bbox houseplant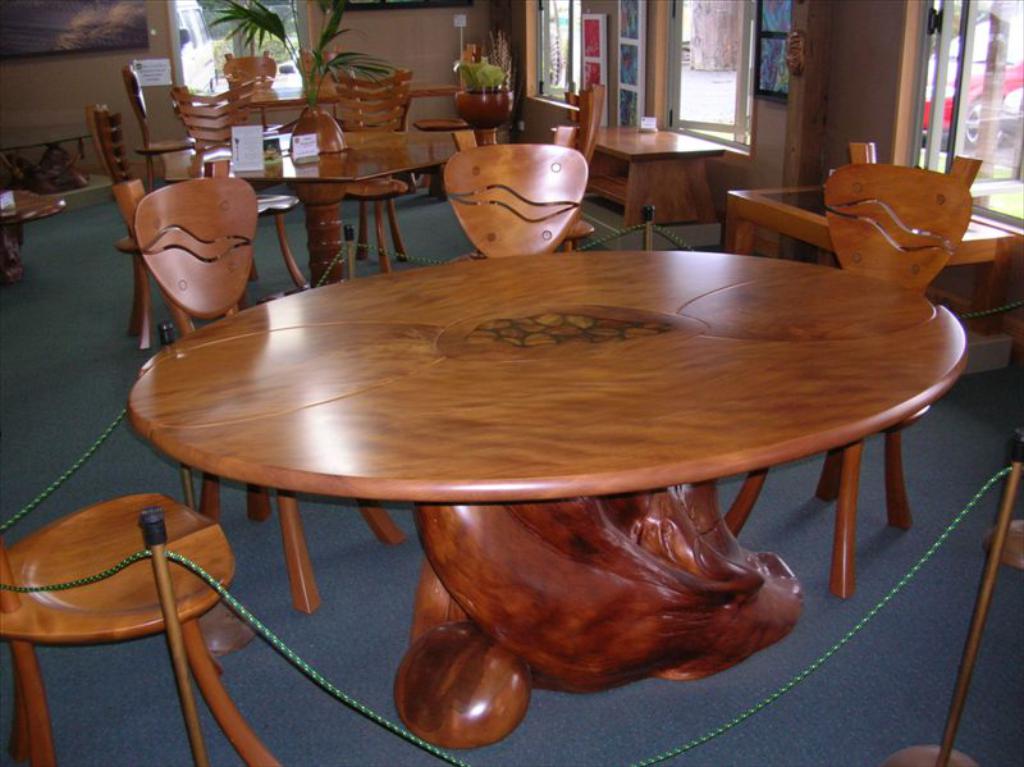
[200, 0, 404, 164]
